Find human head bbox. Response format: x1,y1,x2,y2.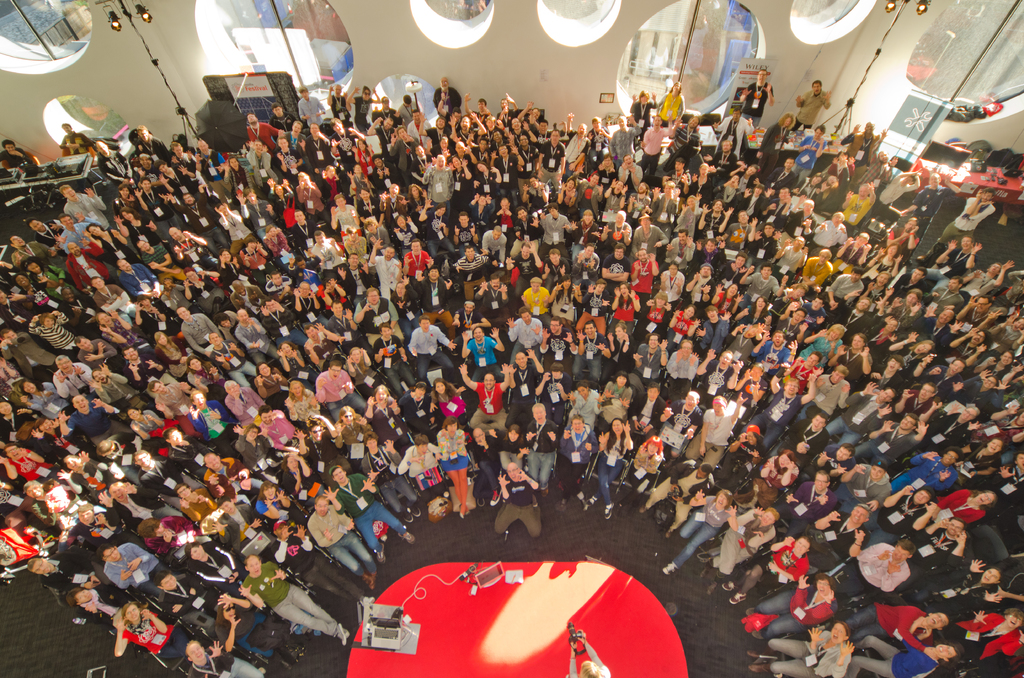
185,641,204,666.
